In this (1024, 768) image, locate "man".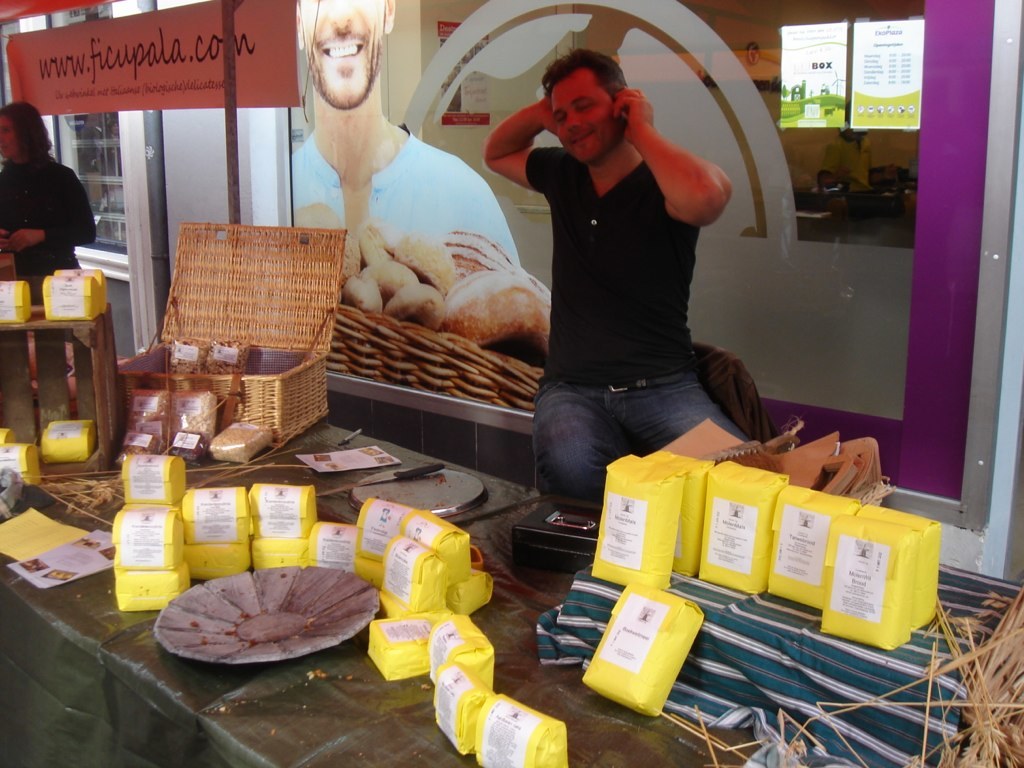
Bounding box: bbox(0, 103, 99, 270).
